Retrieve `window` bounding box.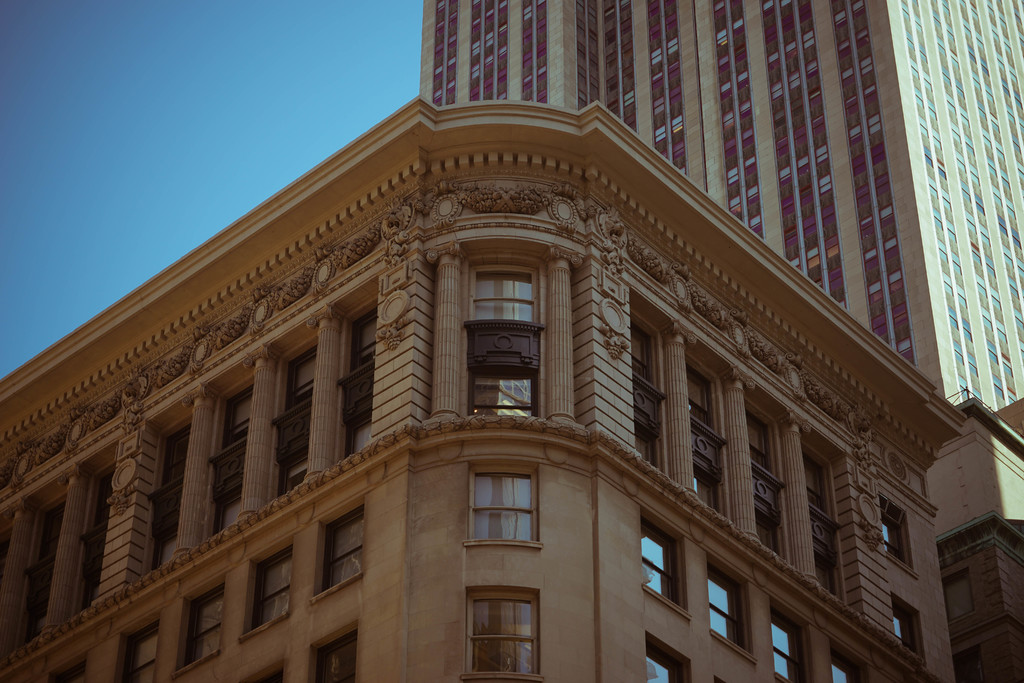
Bounding box: locate(628, 399, 669, 461).
